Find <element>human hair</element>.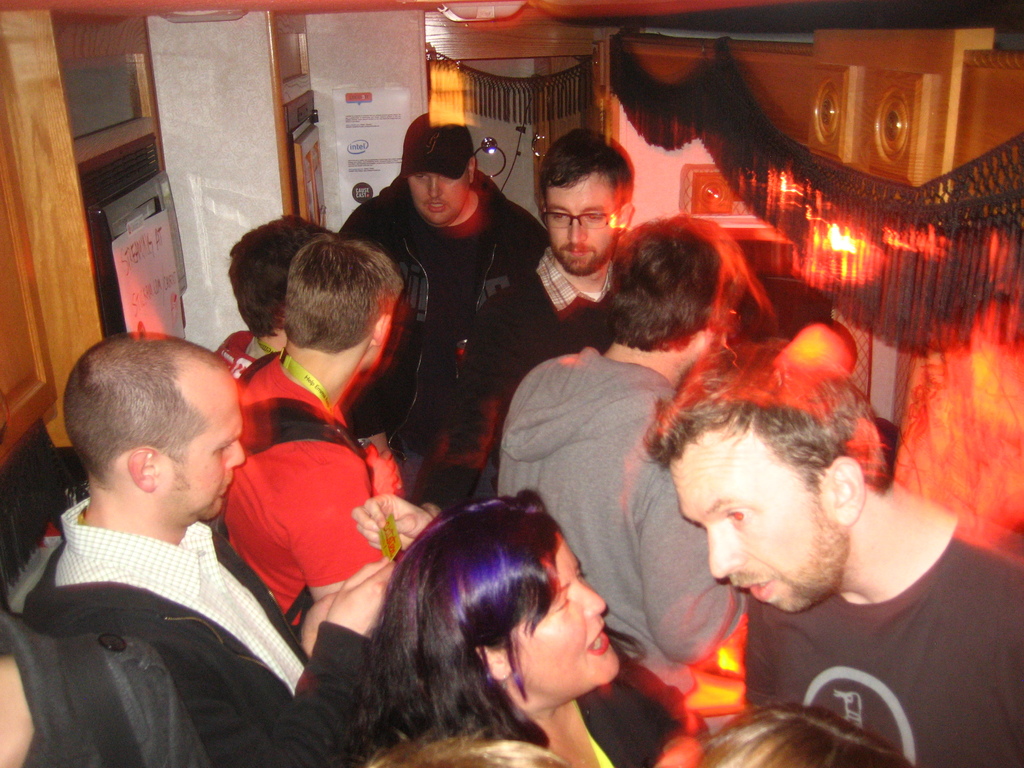
rect(637, 328, 898, 499).
